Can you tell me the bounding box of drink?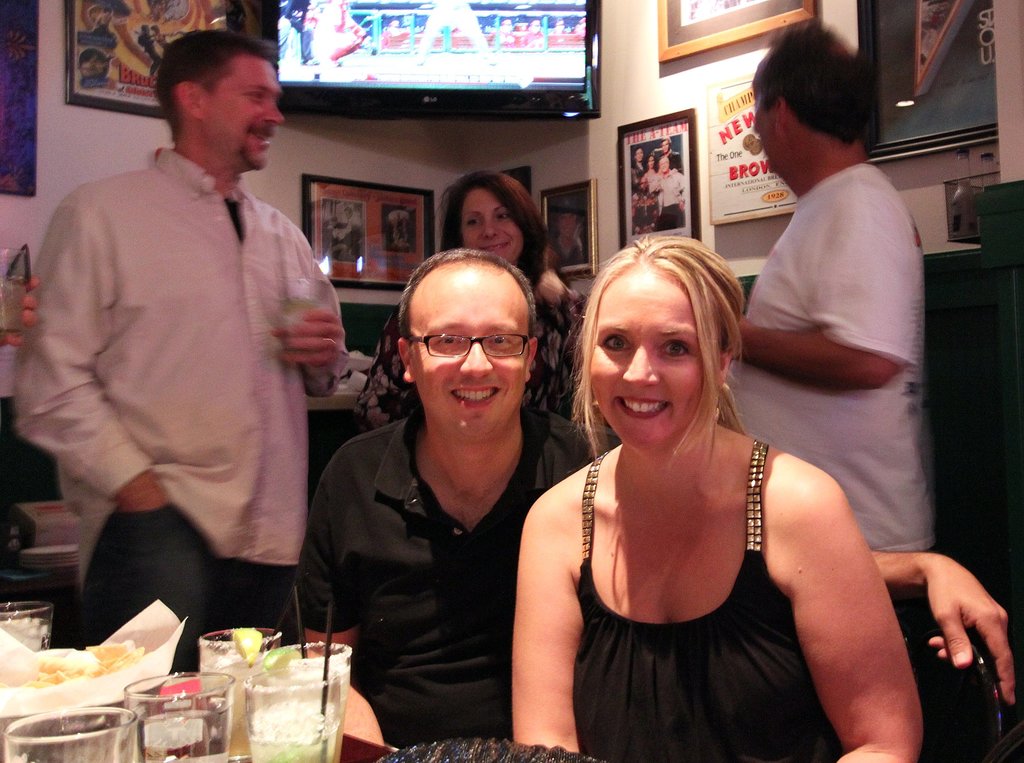
left=273, top=666, right=352, bottom=735.
